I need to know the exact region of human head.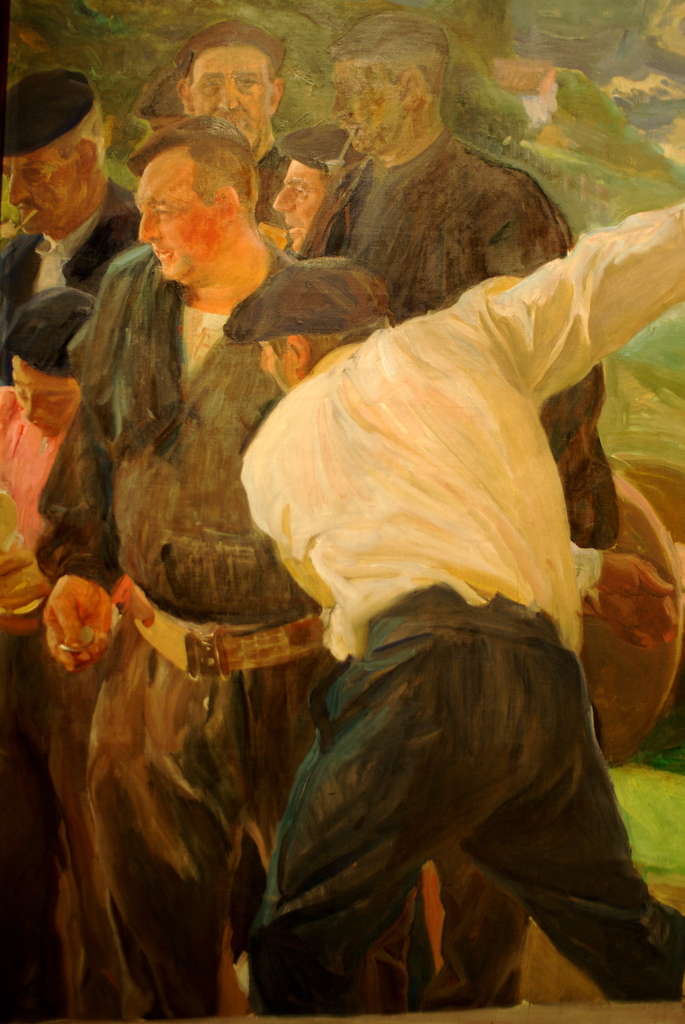
Region: [0, 67, 109, 235].
